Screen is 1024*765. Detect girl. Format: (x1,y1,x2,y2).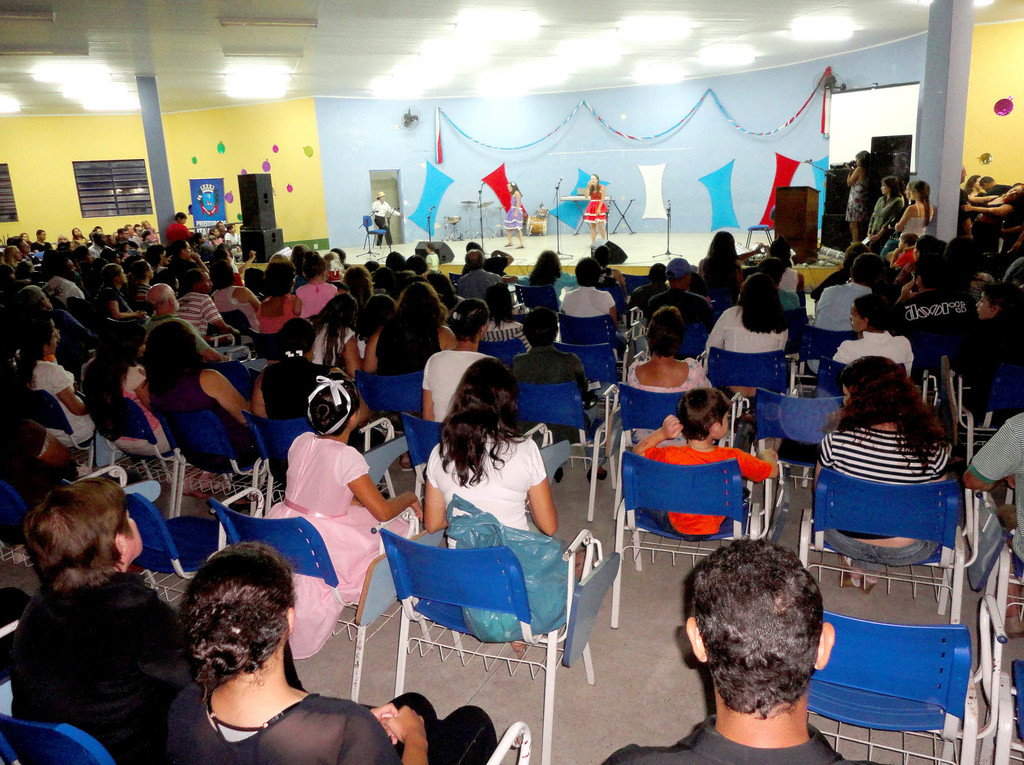
(294,252,339,321).
